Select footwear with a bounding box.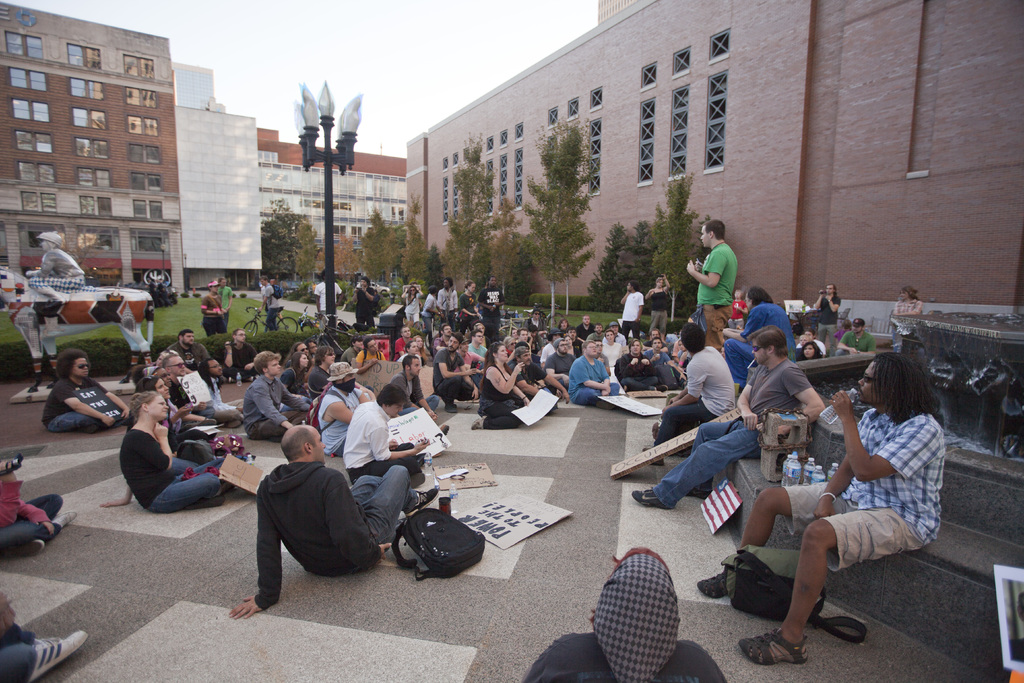
box=[24, 627, 88, 682].
